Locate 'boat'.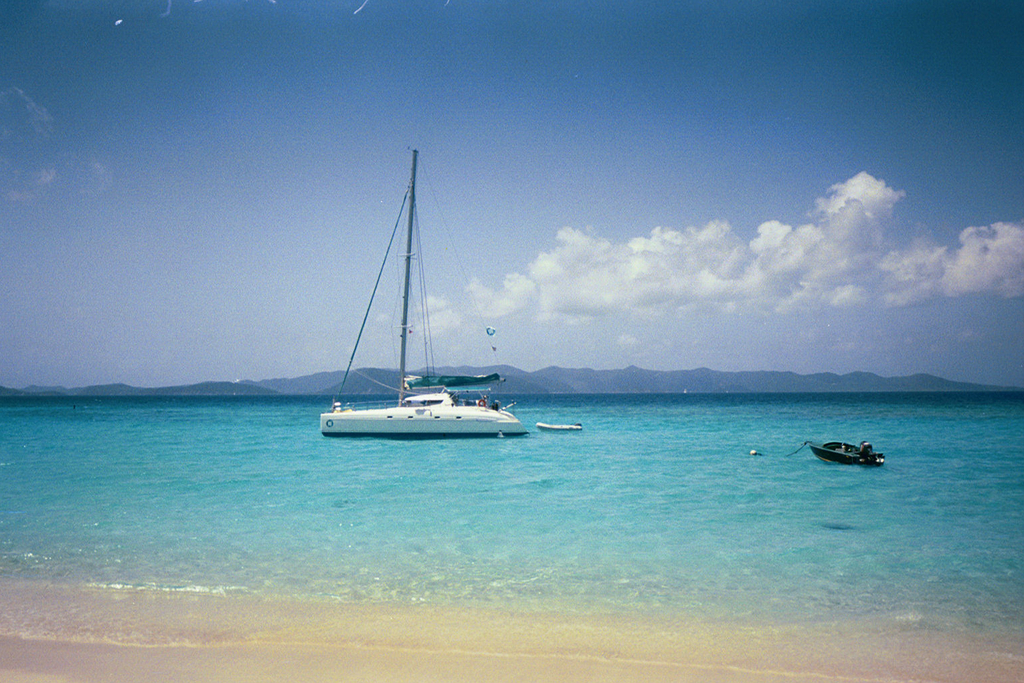
Bounding box: locate(539, 419, 583, 431).
